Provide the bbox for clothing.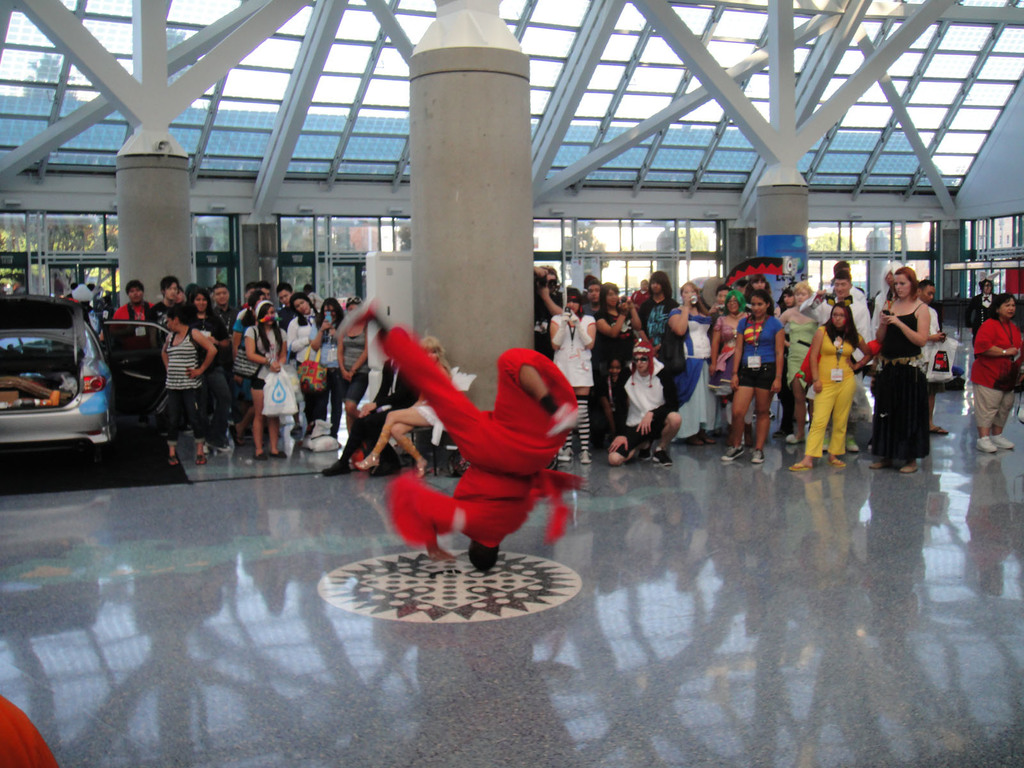
box=[344, 358, 420, 466].
